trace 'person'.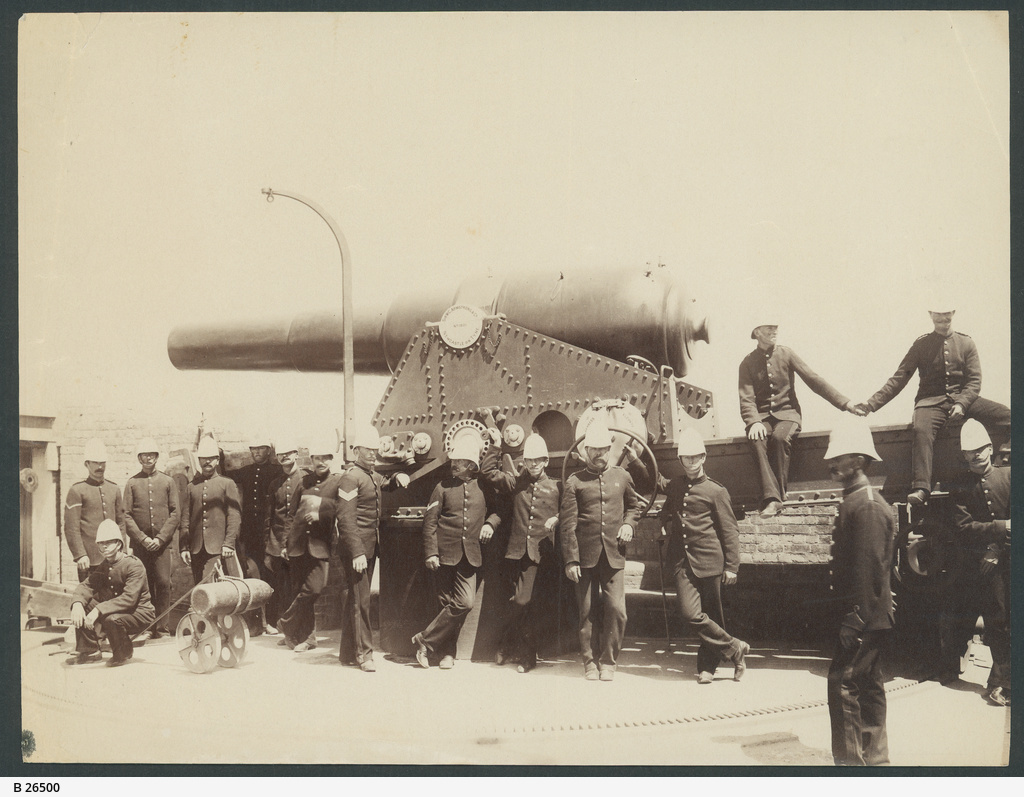
Traced to <region>815, 415, 904, 771</region>.
